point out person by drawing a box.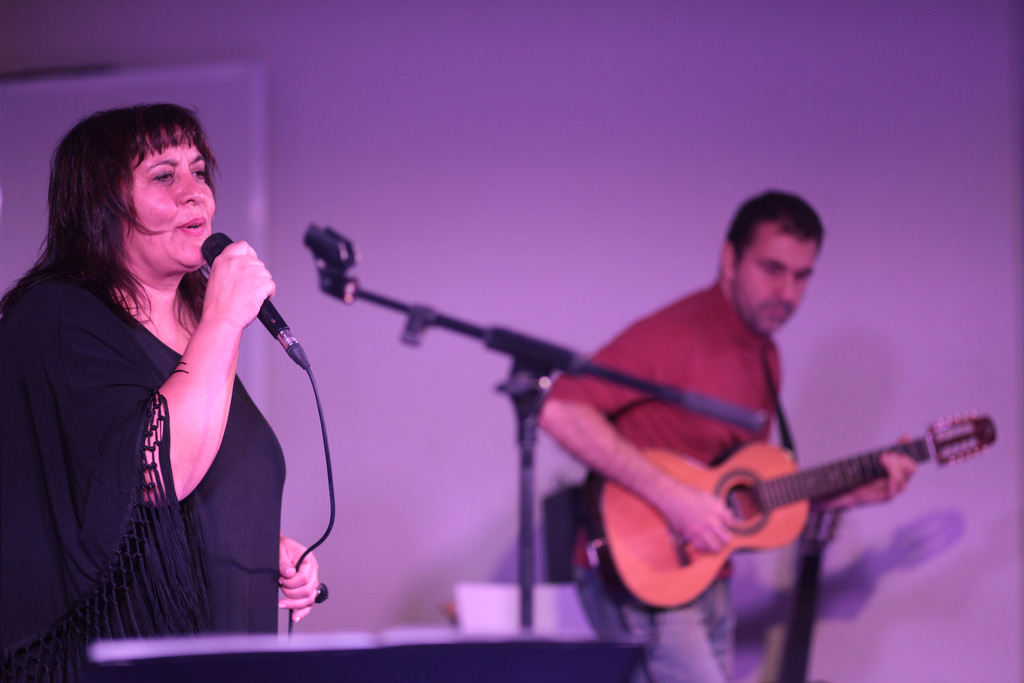
(x1=0, y1=103, x2=316, y2=682).
